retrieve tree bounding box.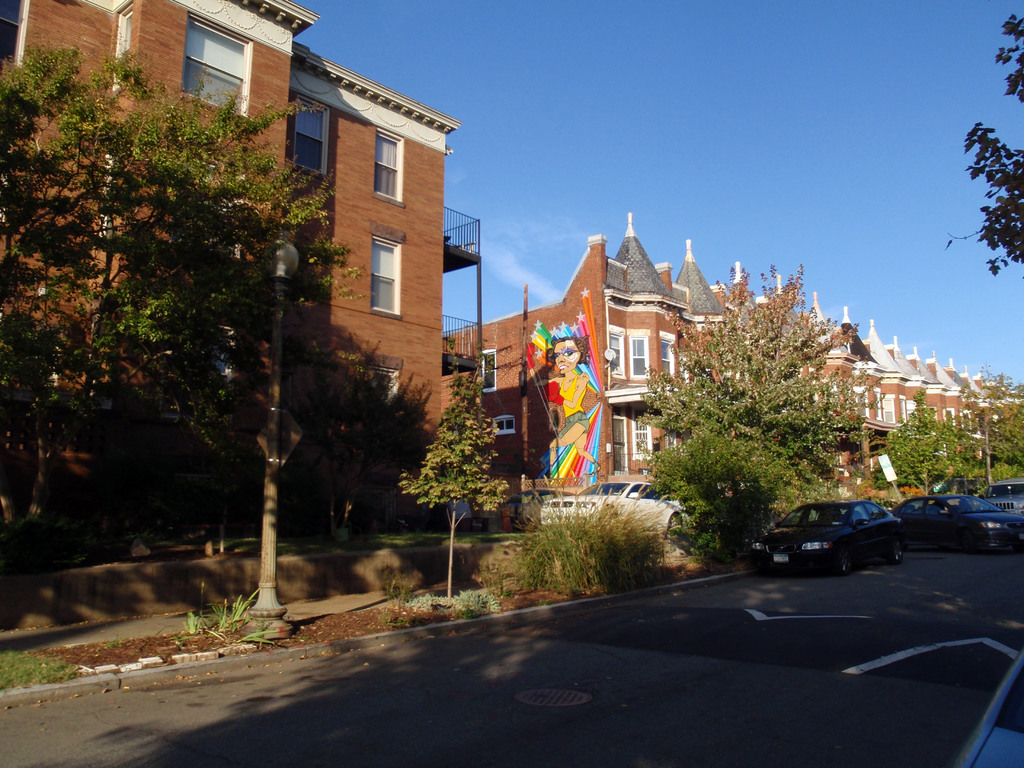
Bounding box: select_region(871, 379, 1023, 500).
